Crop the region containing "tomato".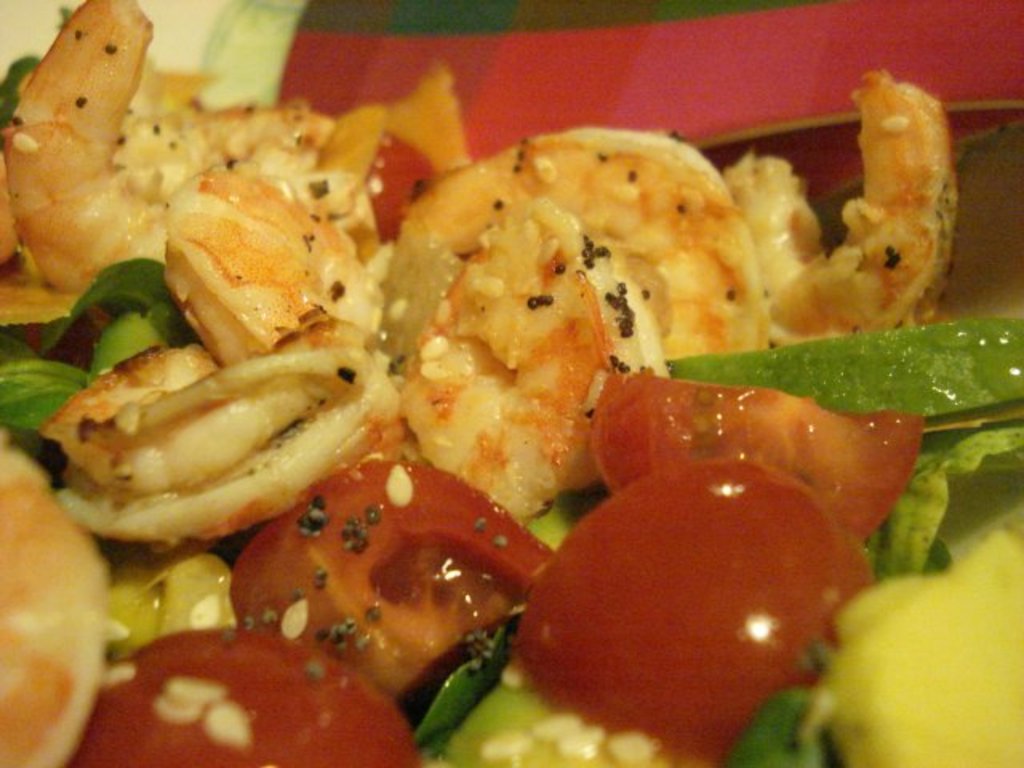
Crop region: x1=584 y1=373 x2=918 y2=550.
